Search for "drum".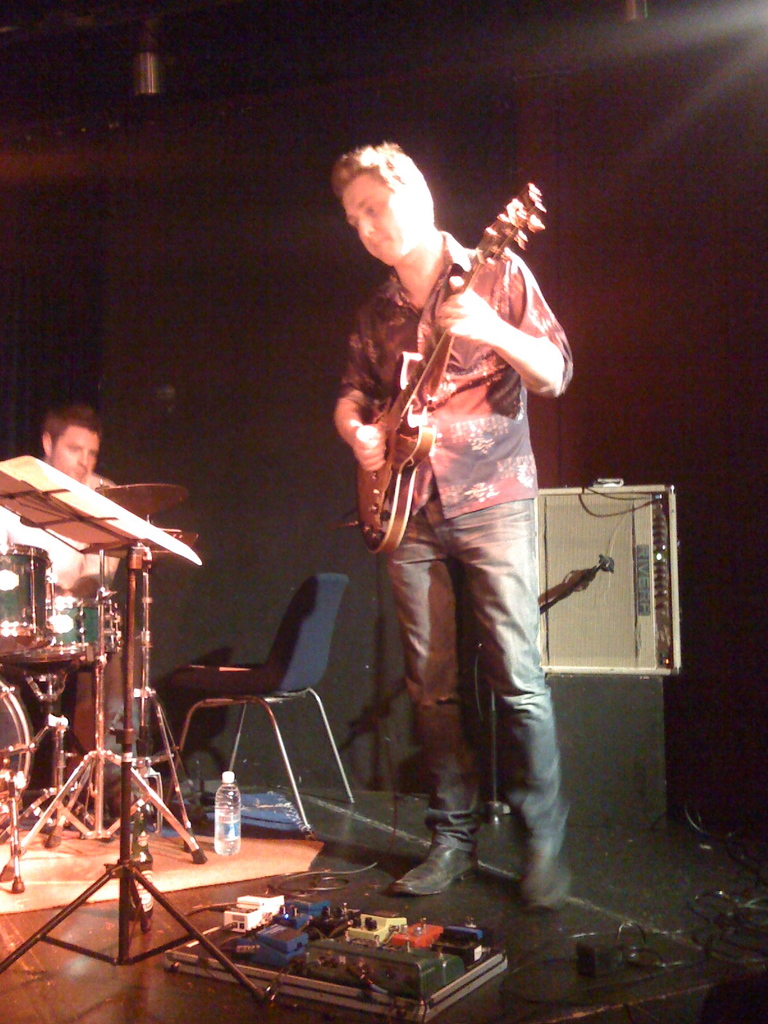
Found at 30:595:128:665.
